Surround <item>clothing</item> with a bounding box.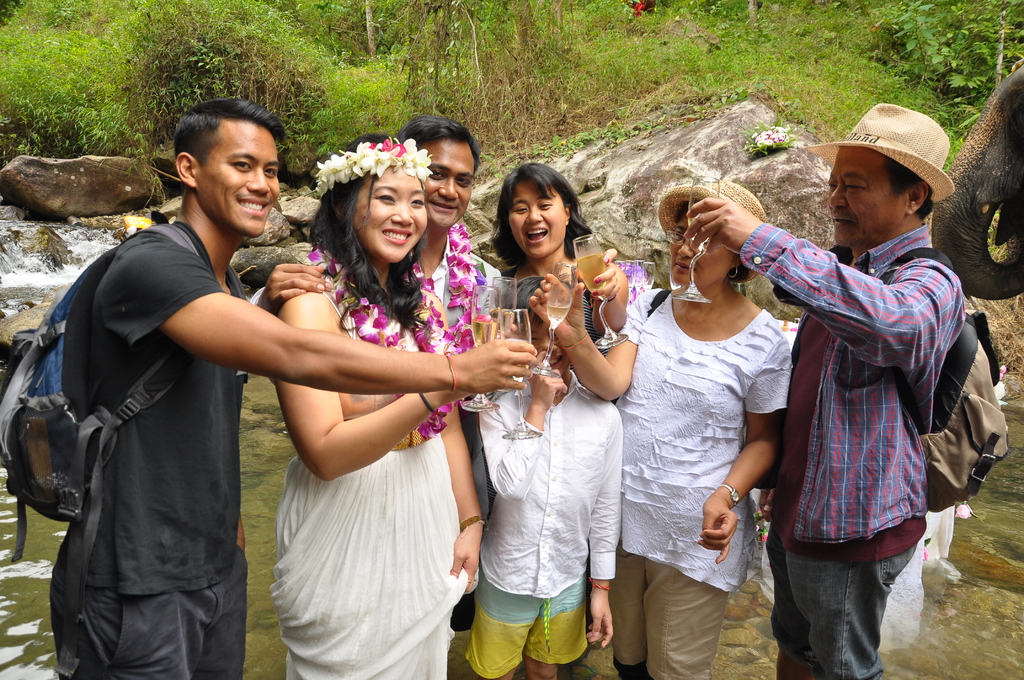
[left=47, top=219, right=250, bottom=679].
